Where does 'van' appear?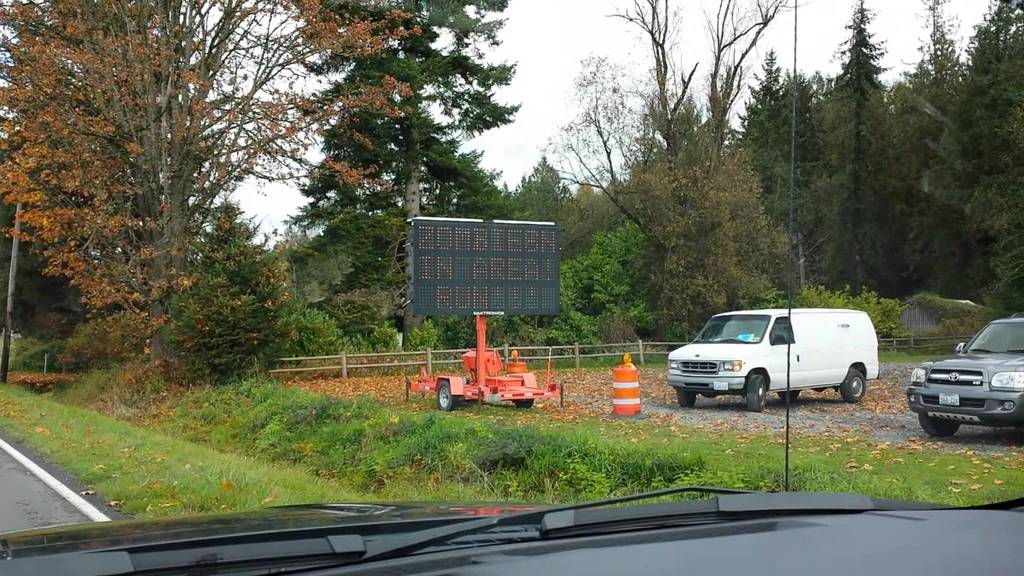
Appears at region(665, 303, 883, 412).
